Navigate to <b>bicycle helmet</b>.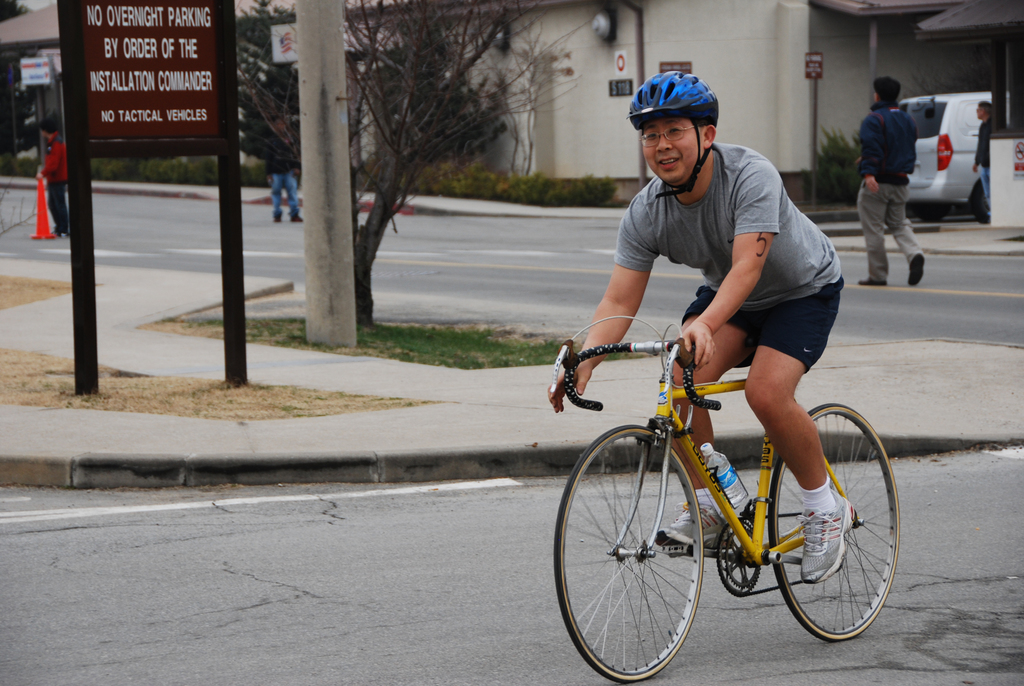
Navigation target: <region>628, 69, 720, 192</region>.
